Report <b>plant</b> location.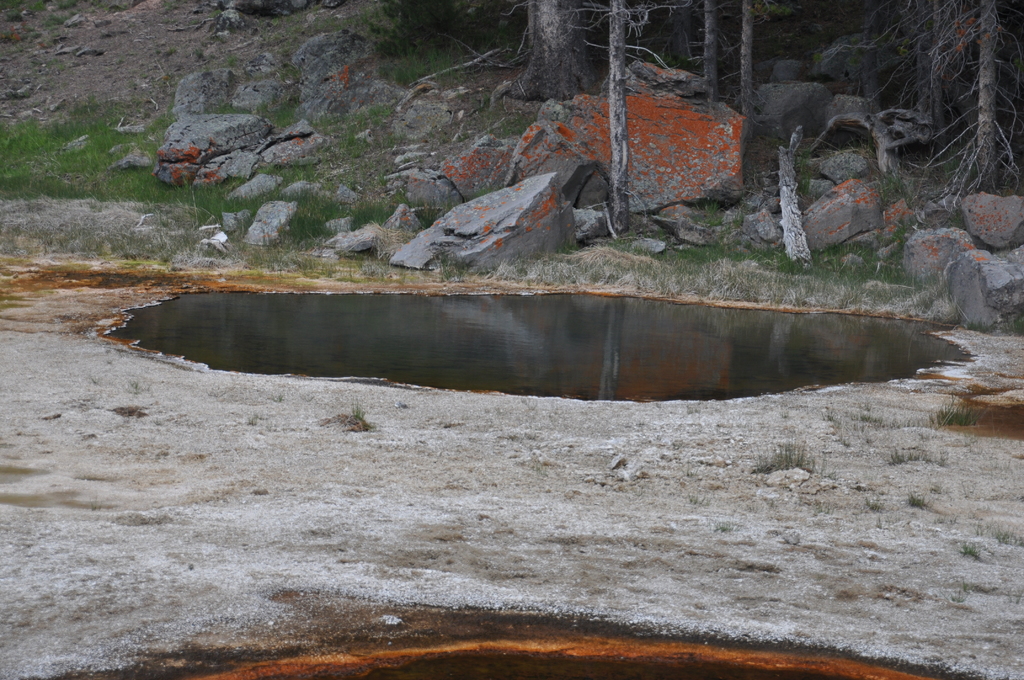
Report: detection(273, 241, 320, 277).
